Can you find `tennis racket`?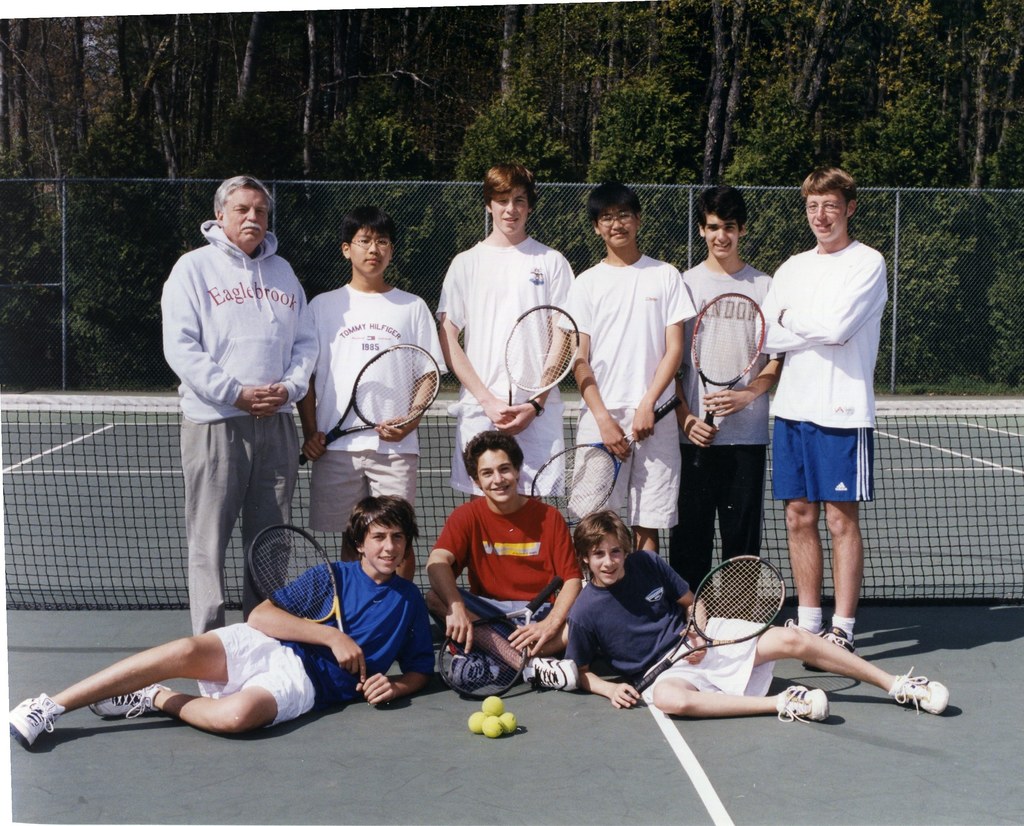
Yes, bounding box: {"x1": 502, "y1": 302, "x2": 581, "y2": 435}.
